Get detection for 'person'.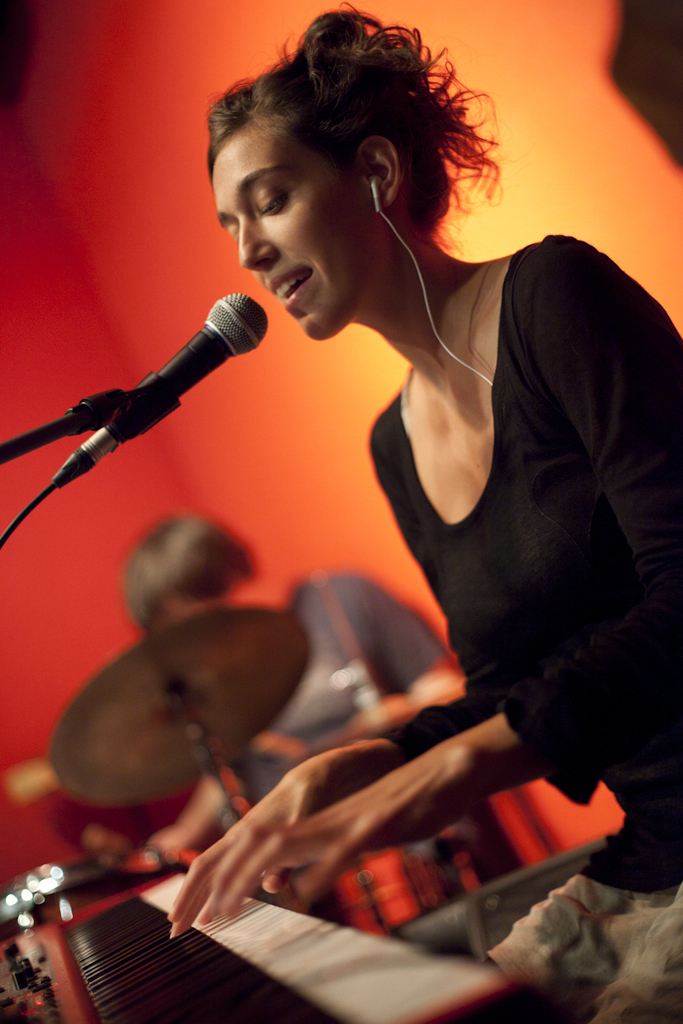
Detection: BBox(152, 34, 678, 982).
